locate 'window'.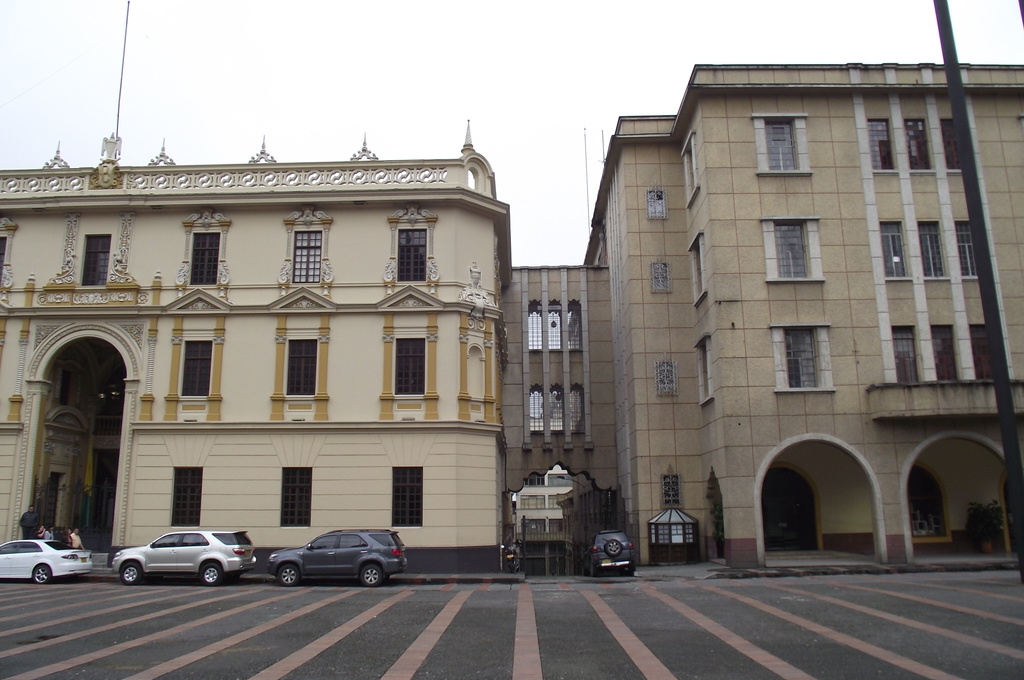
Bounding box: 568:293:585:355.
